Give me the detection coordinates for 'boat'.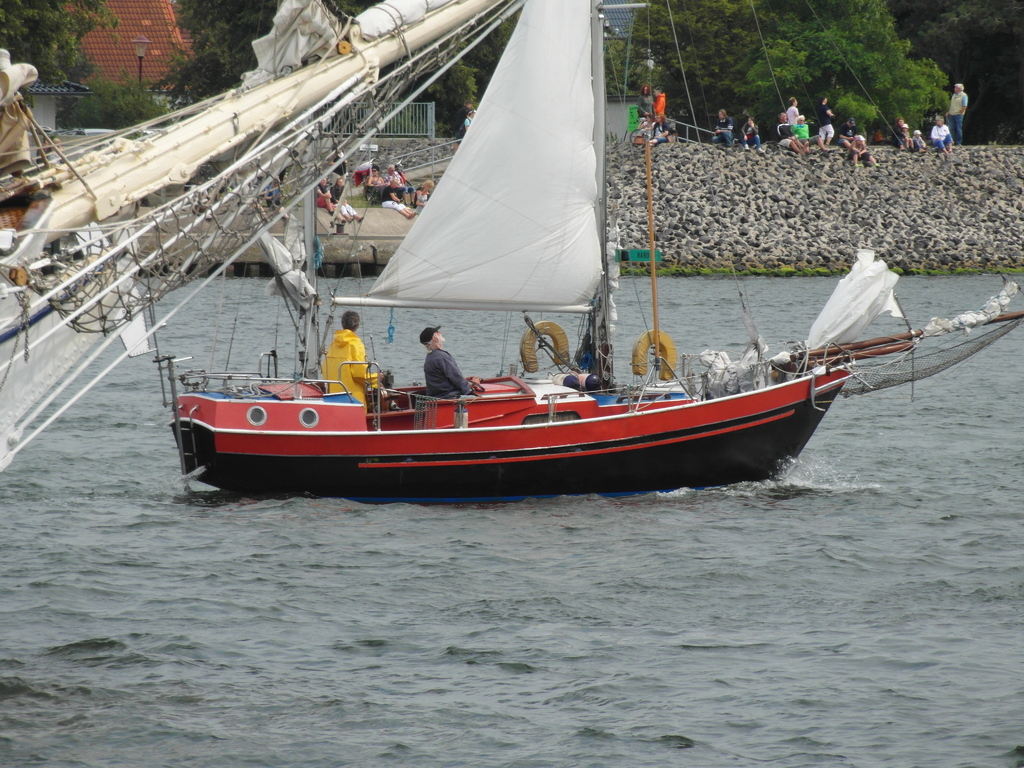
locate(146, 26, 947, 514).
